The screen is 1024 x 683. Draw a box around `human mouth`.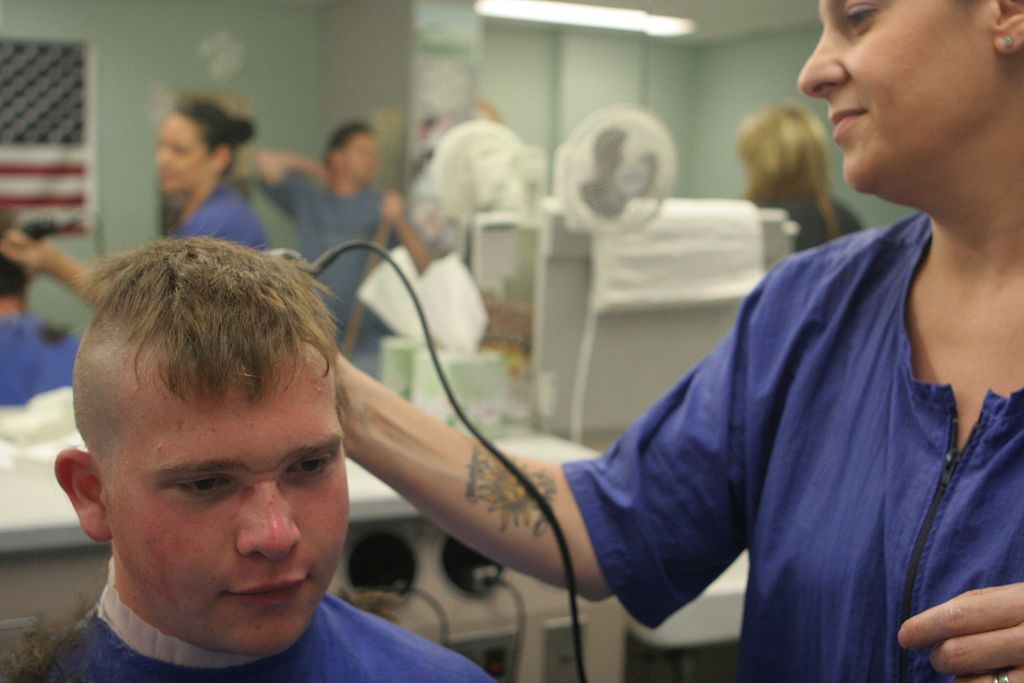
229:577:306:602.
